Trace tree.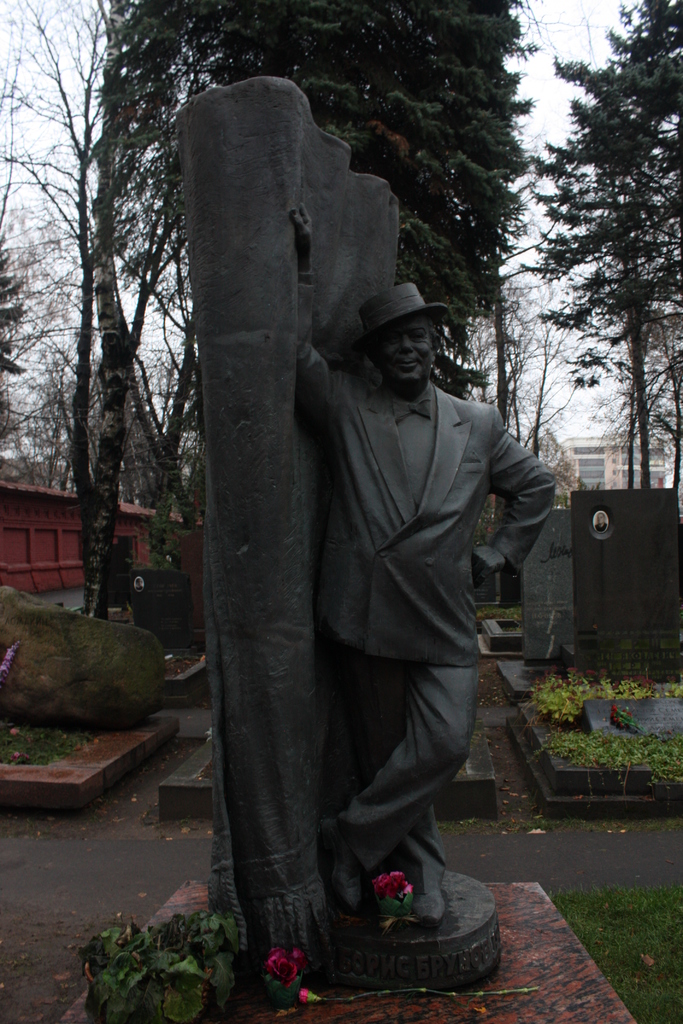
Traced to 0 0 341 634.
